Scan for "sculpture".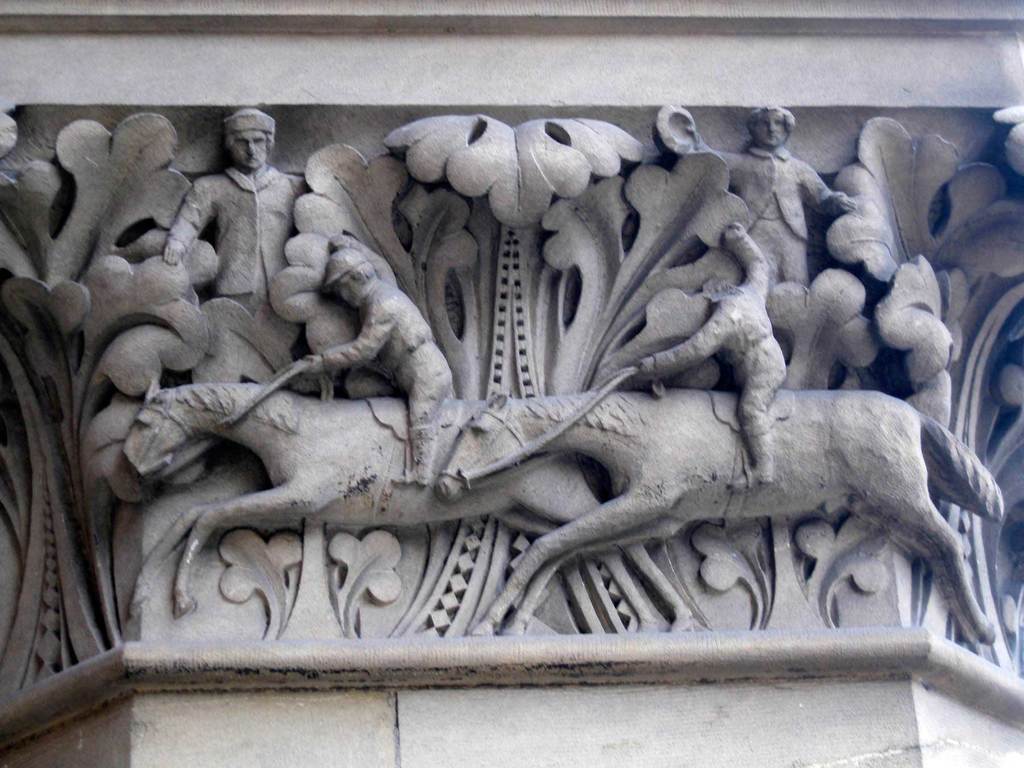
Scan result: region(649, 95, 856, 292).
